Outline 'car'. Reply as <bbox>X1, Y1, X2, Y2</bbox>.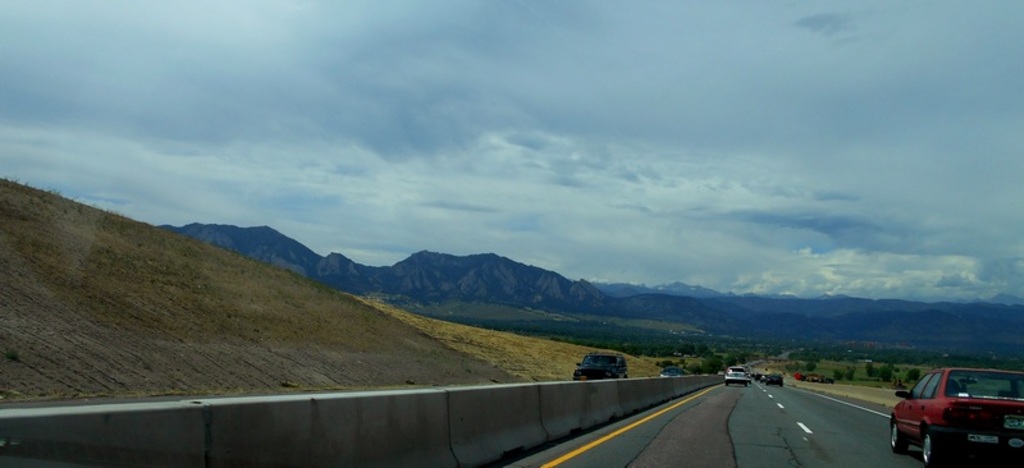
<bbox>658, 362, 687, 373</bbox>.
